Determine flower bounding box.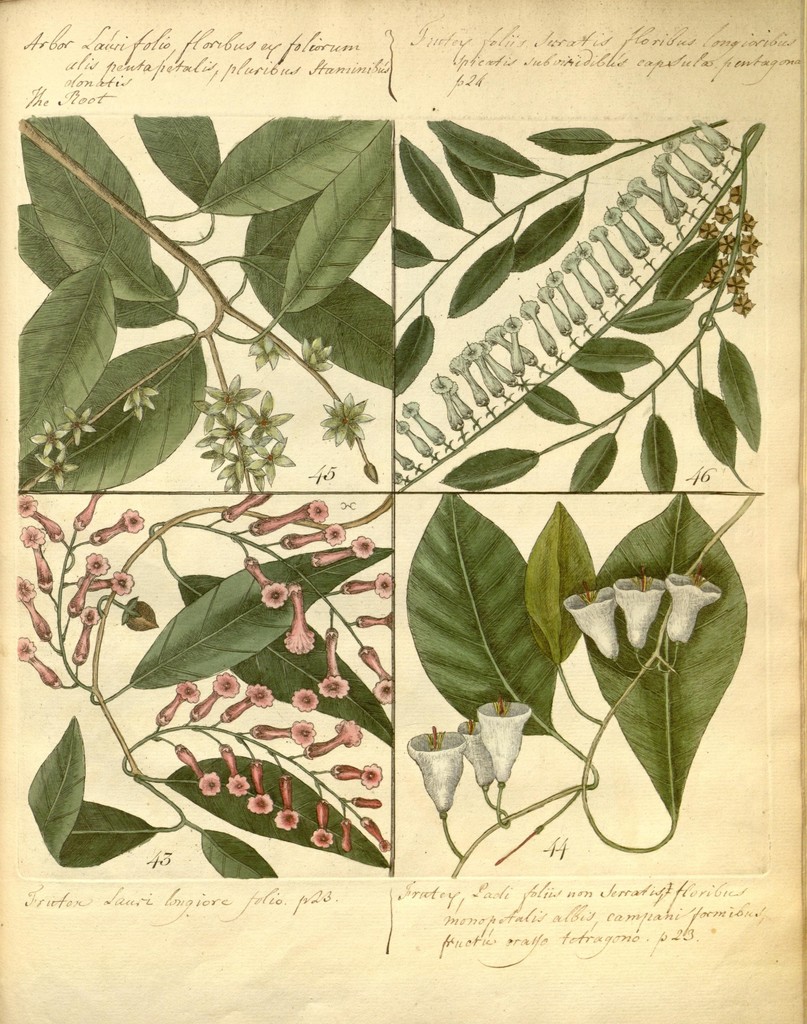
Determined: select_region(292, 689, 317, 711).
